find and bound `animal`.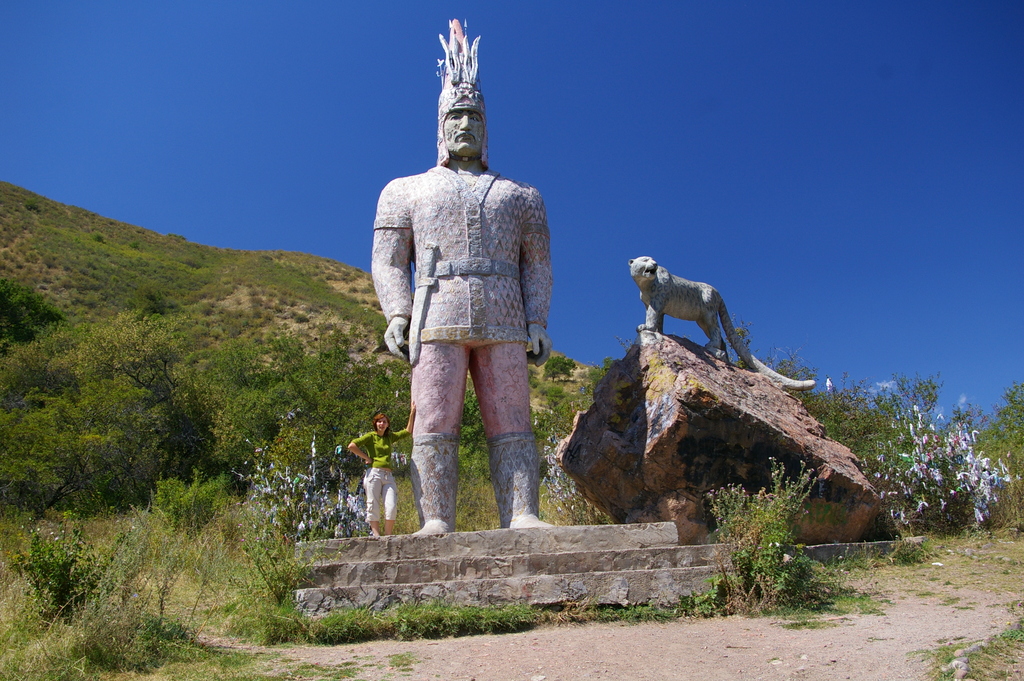
Bound: 626,253,819,394.
